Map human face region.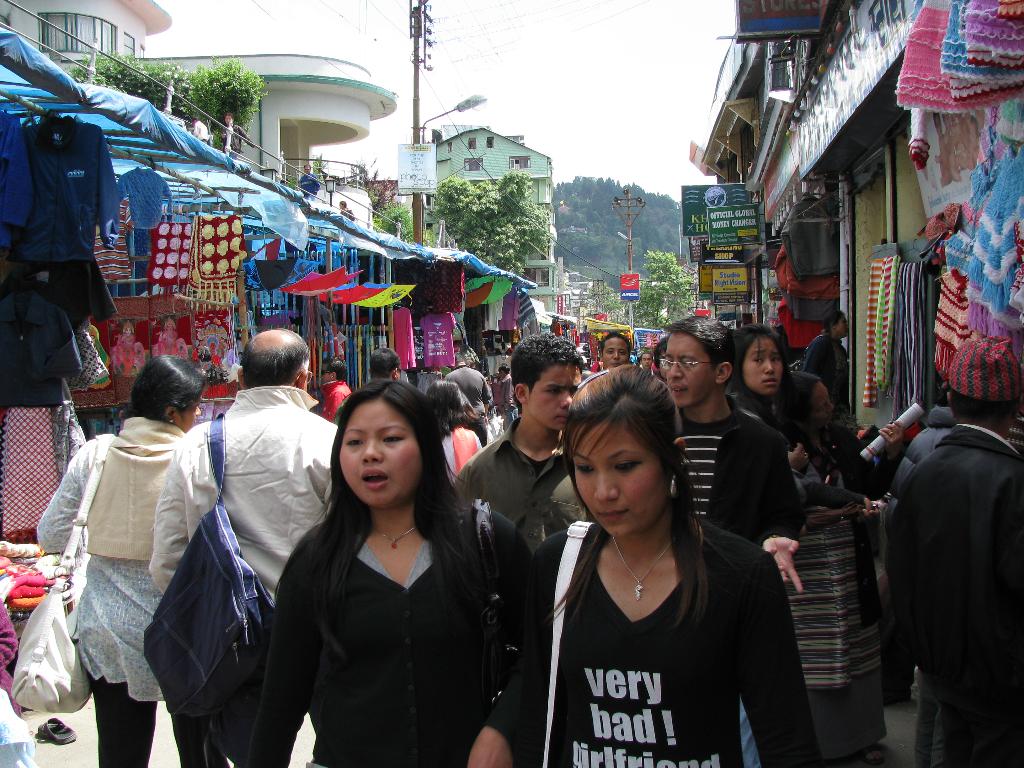
Mapped to <bbox>666, 331, 713, 403</bbox>.
